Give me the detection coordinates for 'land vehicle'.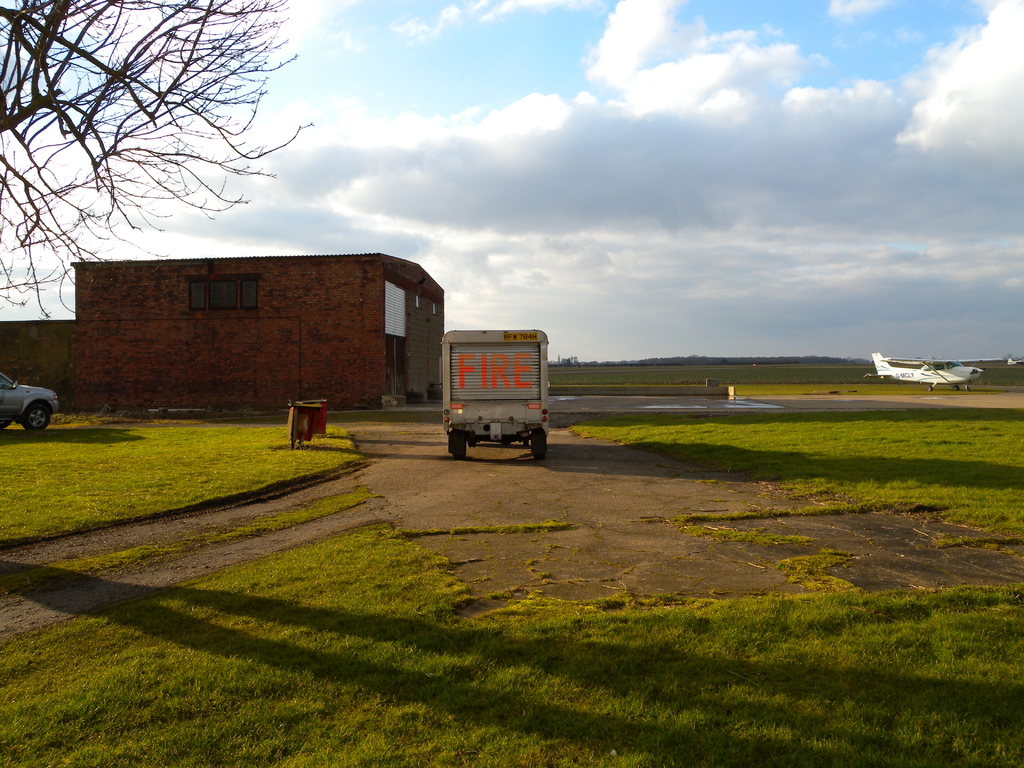
(x1=1, y1=373, x2=58, y2=433).
